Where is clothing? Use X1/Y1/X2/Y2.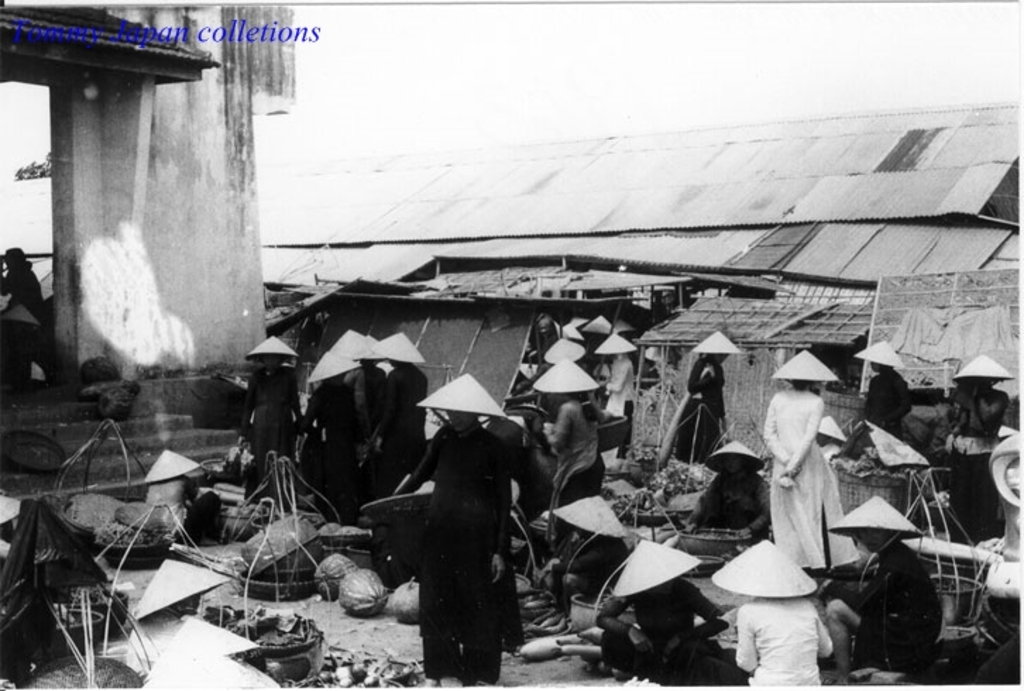
946/393/1007/542.
